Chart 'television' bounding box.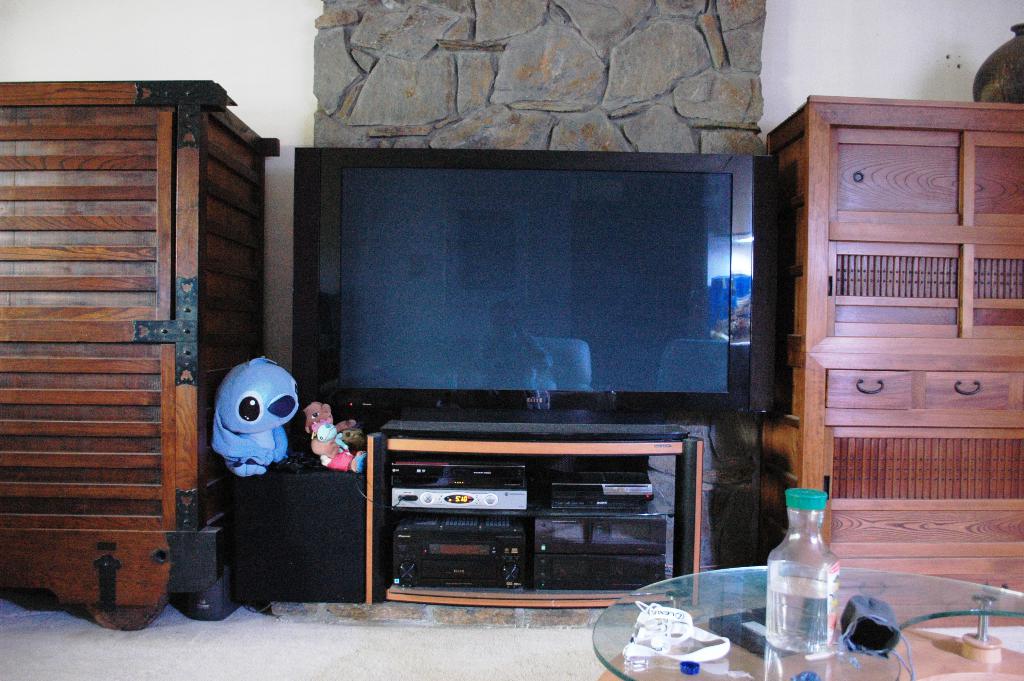
Charted: 288:144:800:418.
